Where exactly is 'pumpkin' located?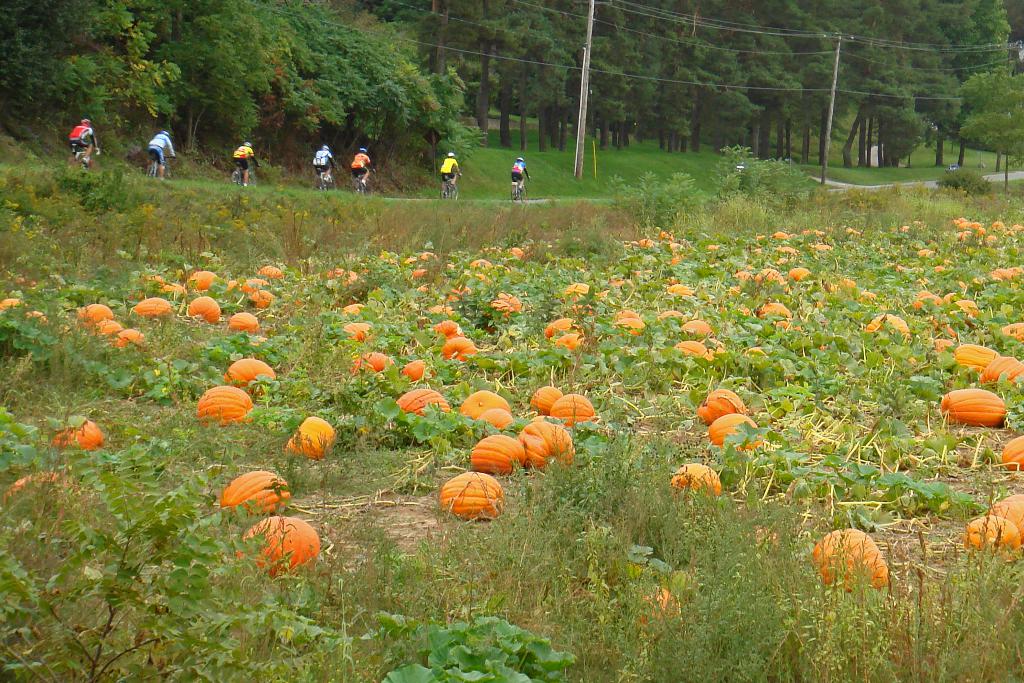
Its bounding box is rect(250, 512, 326, 575).
